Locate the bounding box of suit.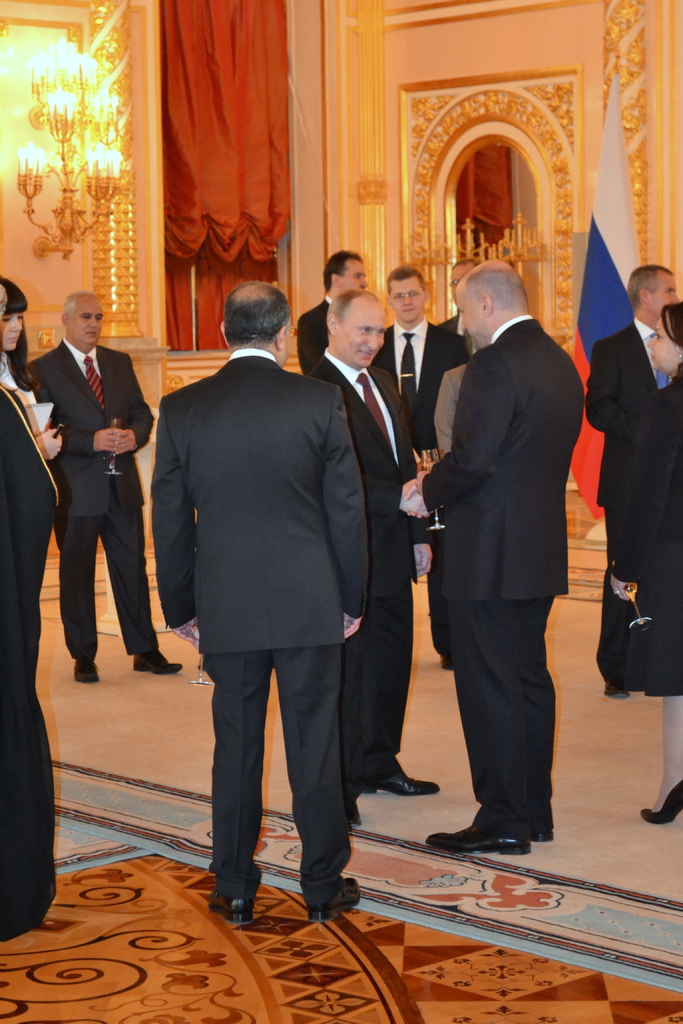
Bounding box: bbox=[583, 319, 674, 679].
